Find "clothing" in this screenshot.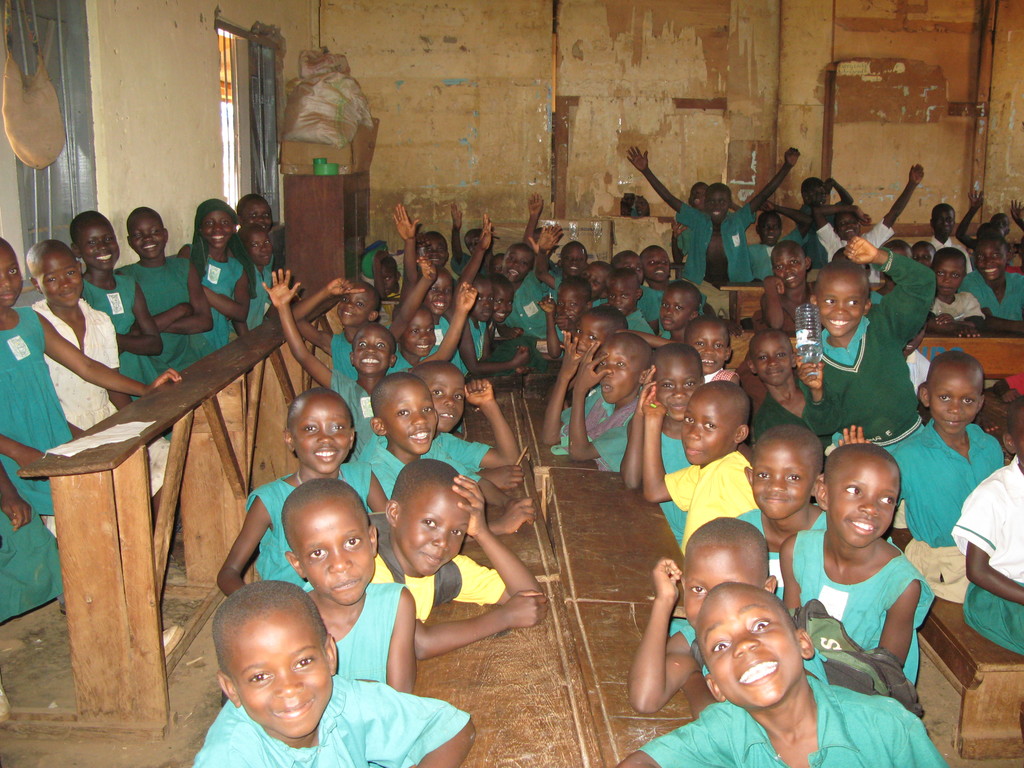
The bounding box for "clothing" is box(639, 673, 954, 767).
